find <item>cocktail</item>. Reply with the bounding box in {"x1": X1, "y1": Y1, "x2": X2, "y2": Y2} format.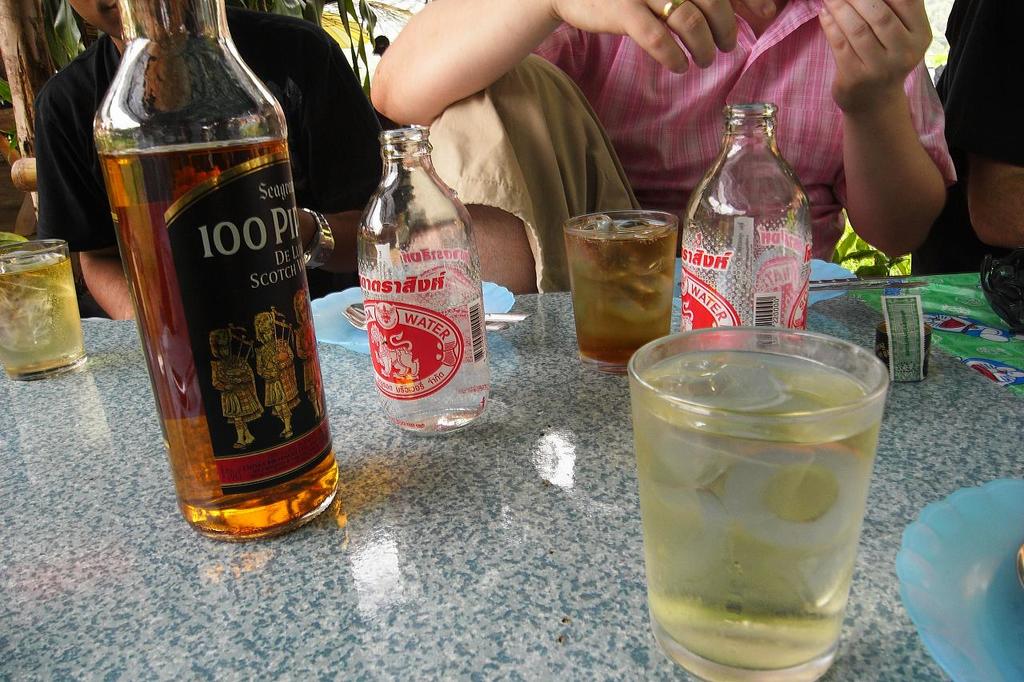
{"x1": 567, "y1": 202, "x2": 680, "y2": 366}.
